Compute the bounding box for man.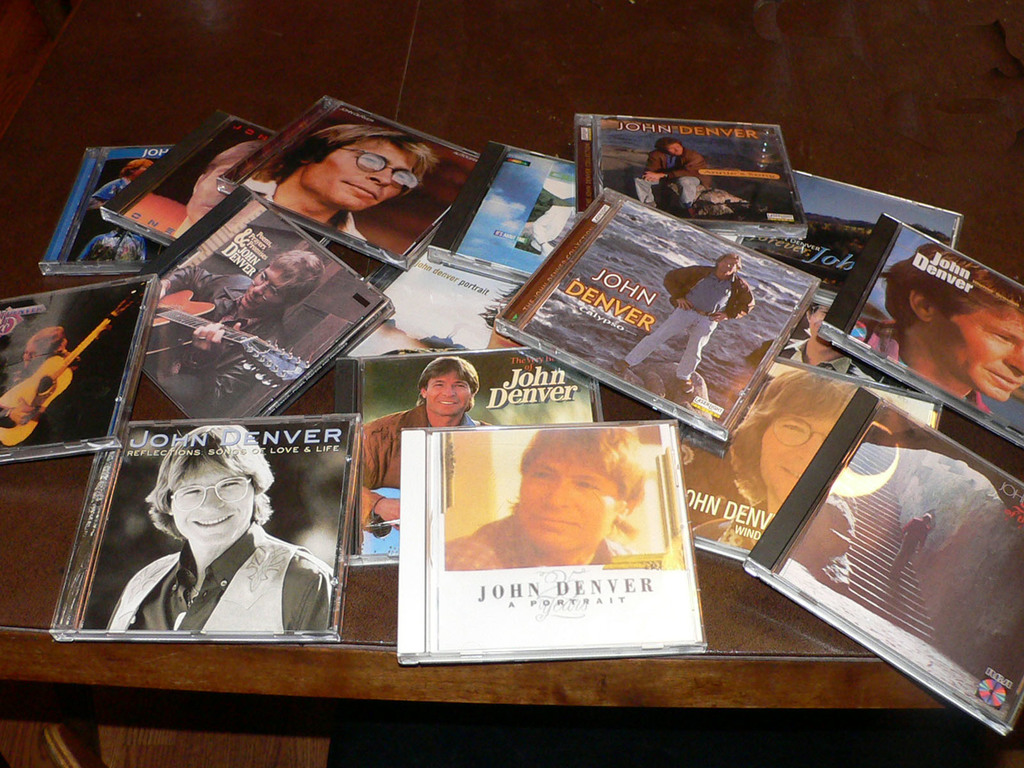
<region>169, 138, 261, 237</region>.
